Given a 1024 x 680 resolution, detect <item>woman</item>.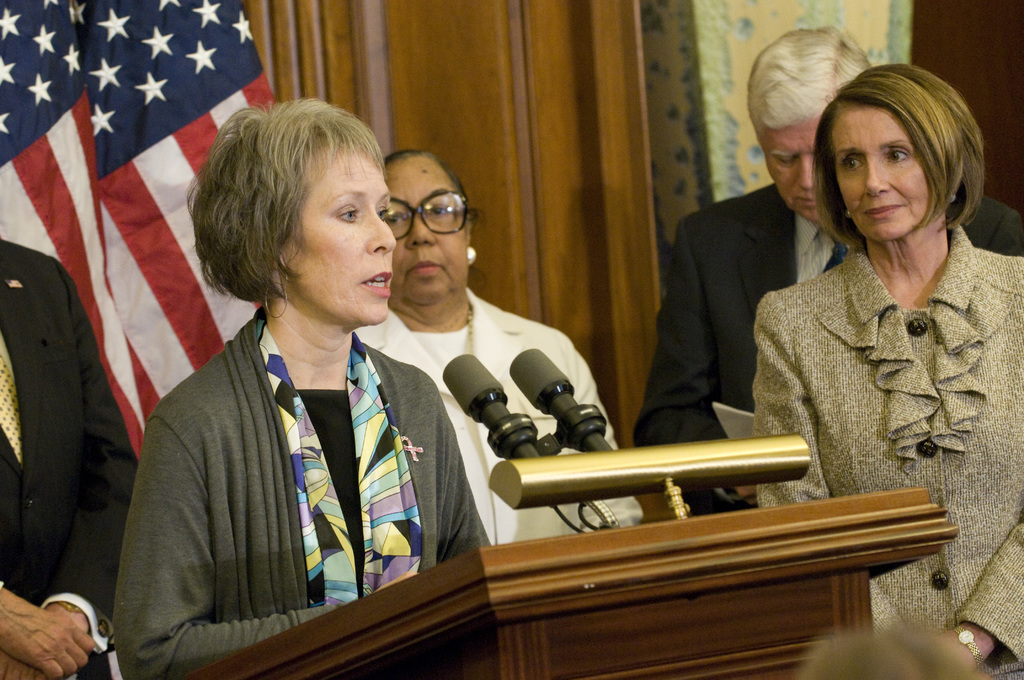
[x1=100, y1=93, x2=499, y2=679].
